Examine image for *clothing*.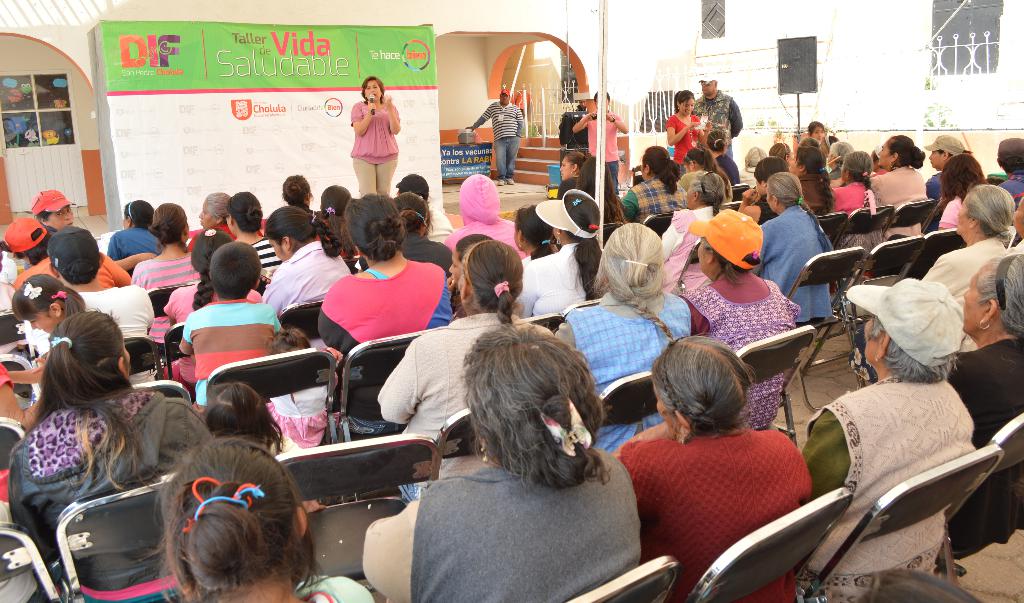
Examination result: [left=918, top=233, right=1012, bottom=341].
